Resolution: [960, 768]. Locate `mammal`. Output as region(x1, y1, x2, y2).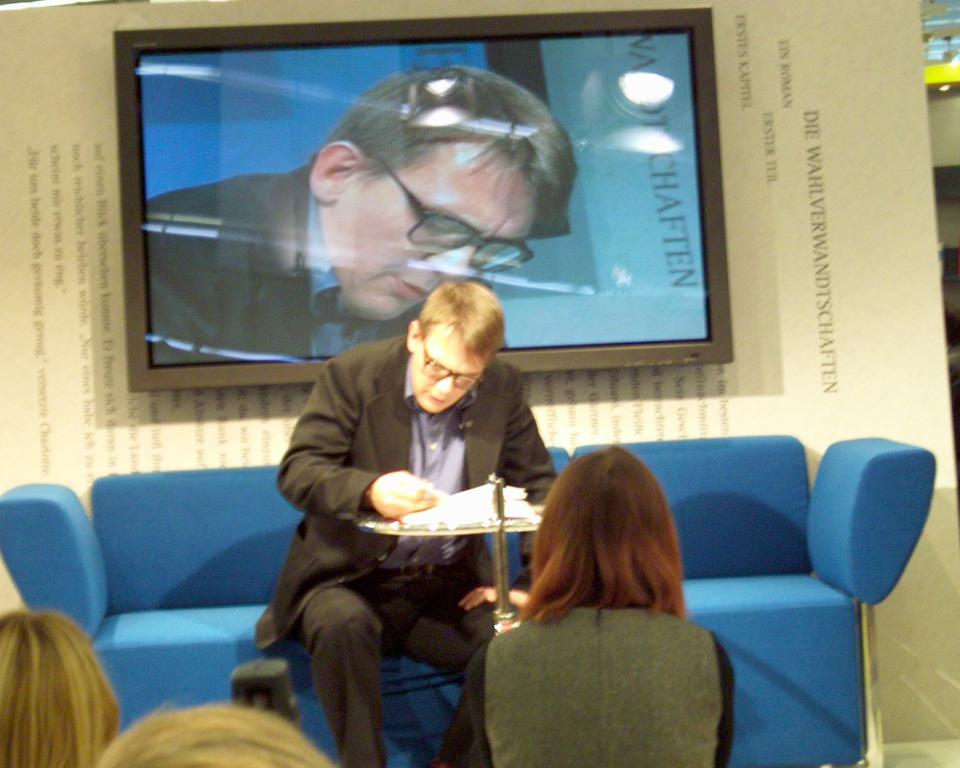
region(0, 608, 124, 767).
